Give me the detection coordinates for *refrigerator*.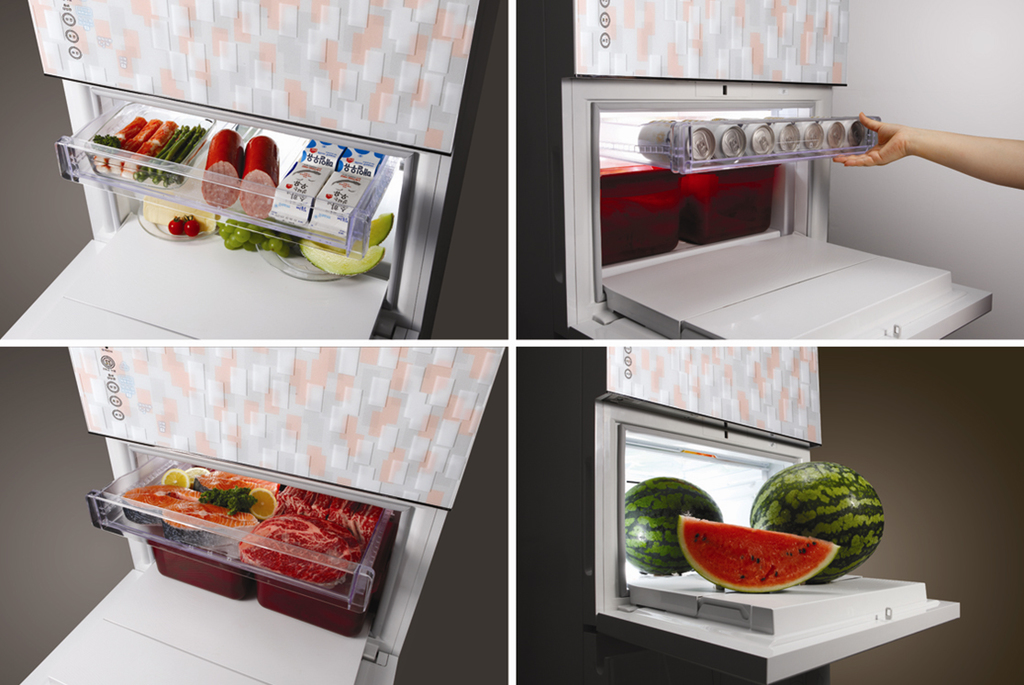
<bbox>517, 347, 958, 684</bbox>.
